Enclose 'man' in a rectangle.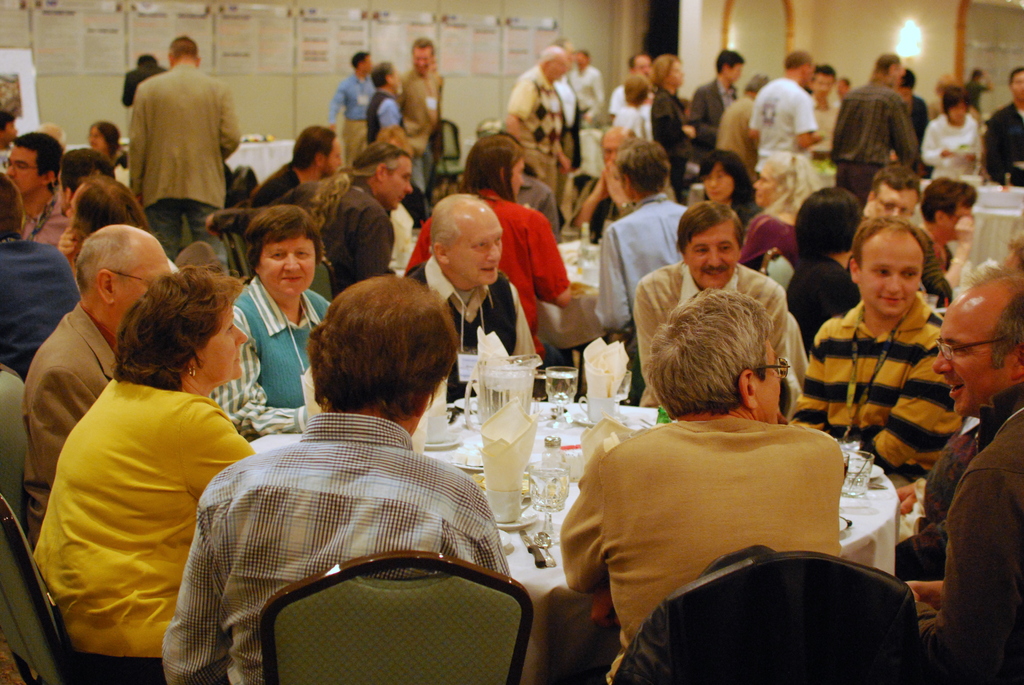
<region>748, 45, 825, 169</region>.
